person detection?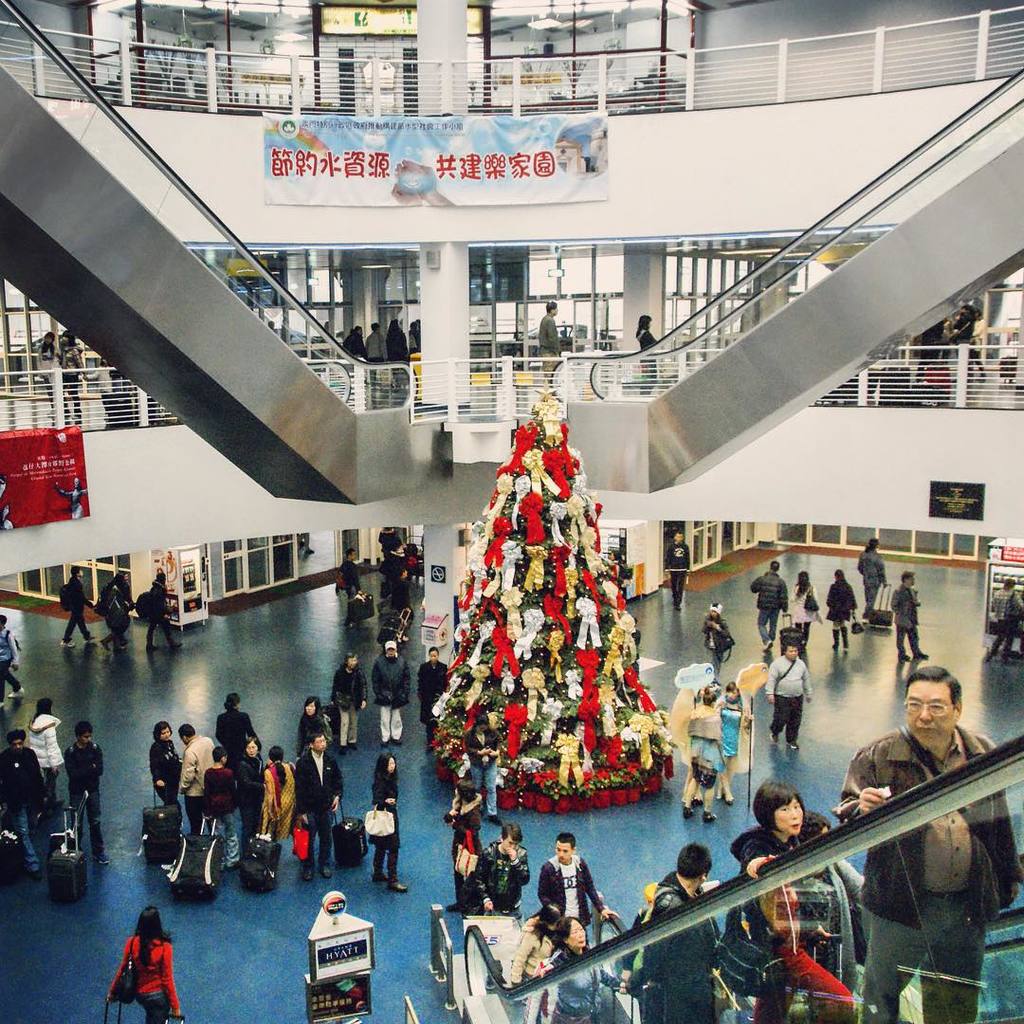
box(58, 571, 98, 650)
